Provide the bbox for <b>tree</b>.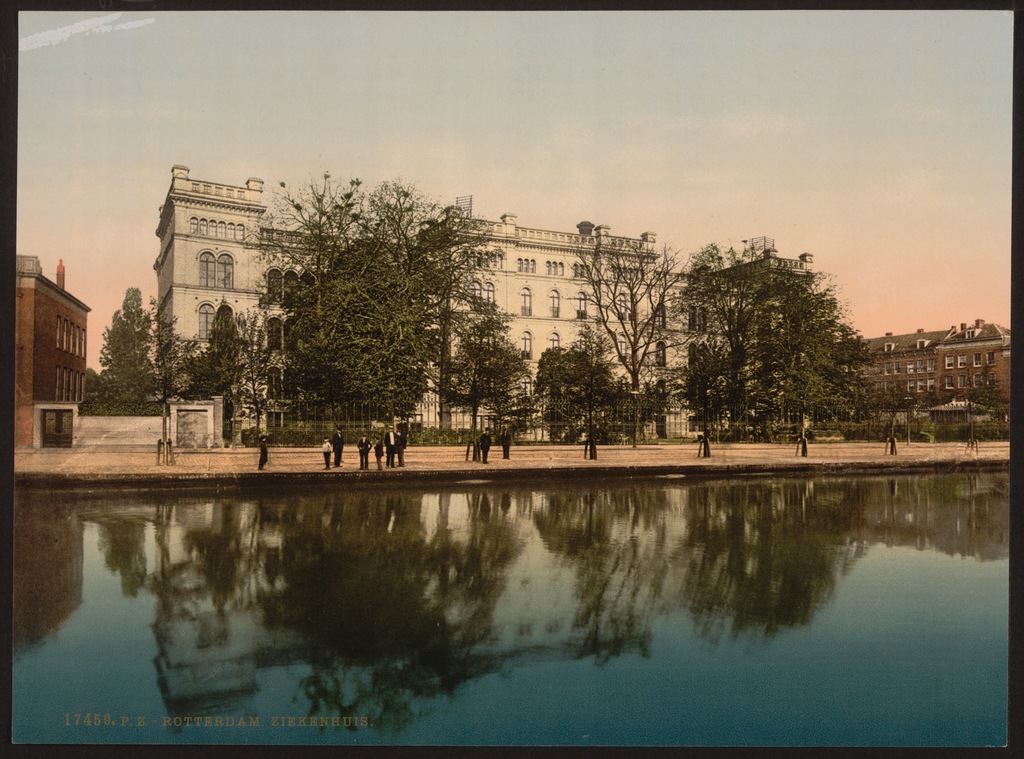
460/323/541/461.
